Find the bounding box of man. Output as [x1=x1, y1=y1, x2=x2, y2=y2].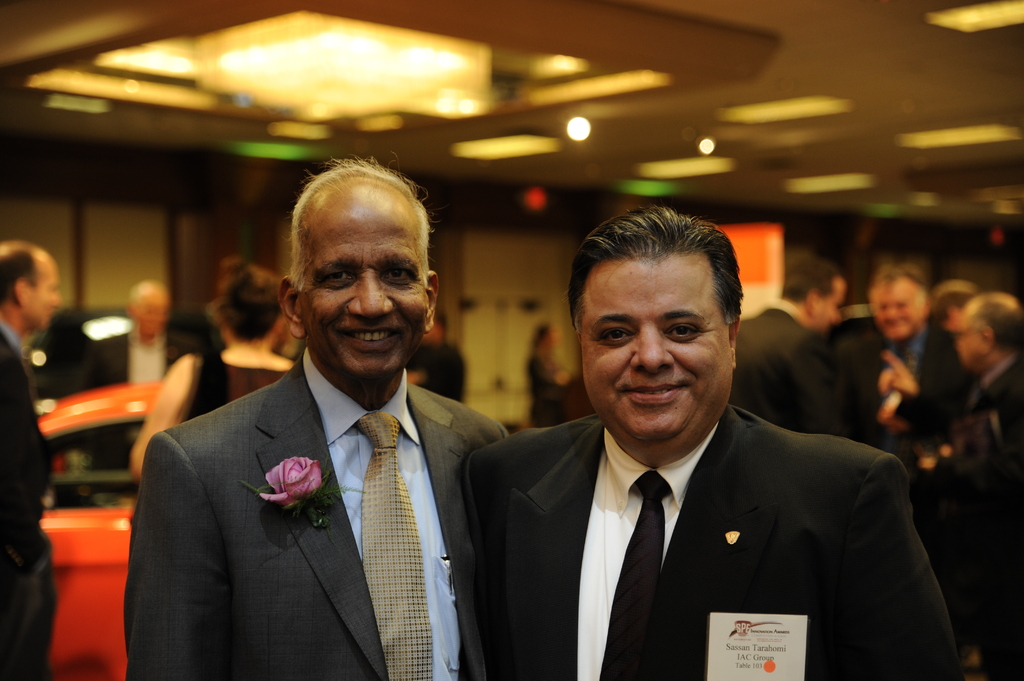
[x1=881, y1=296, x2=1023, y2=680].
